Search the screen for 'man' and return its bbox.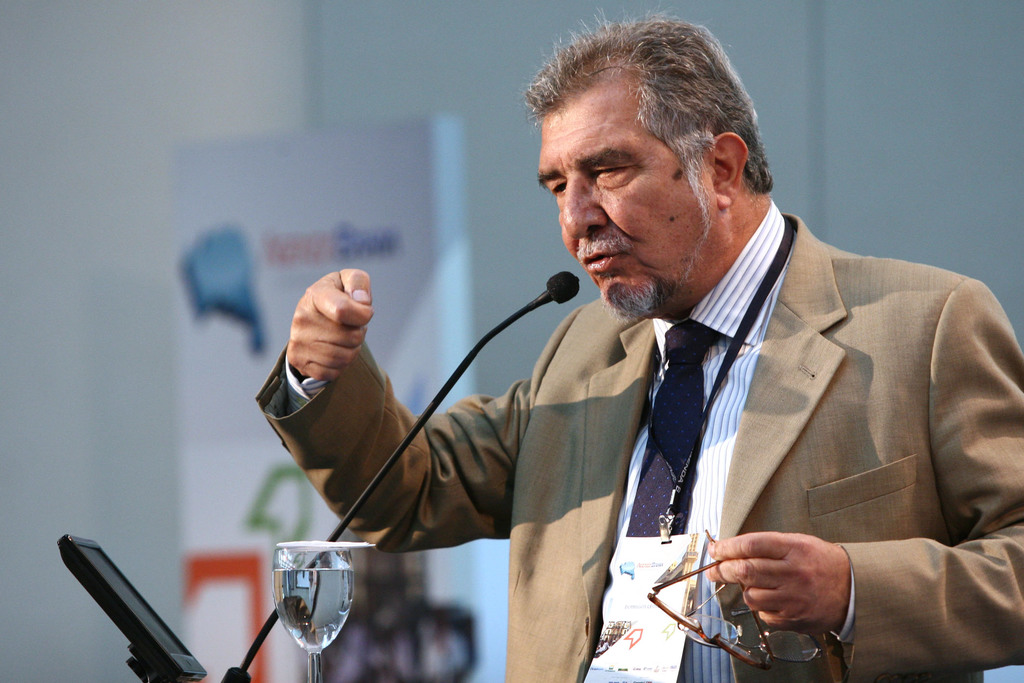
Found: 250:8:1023:682.
